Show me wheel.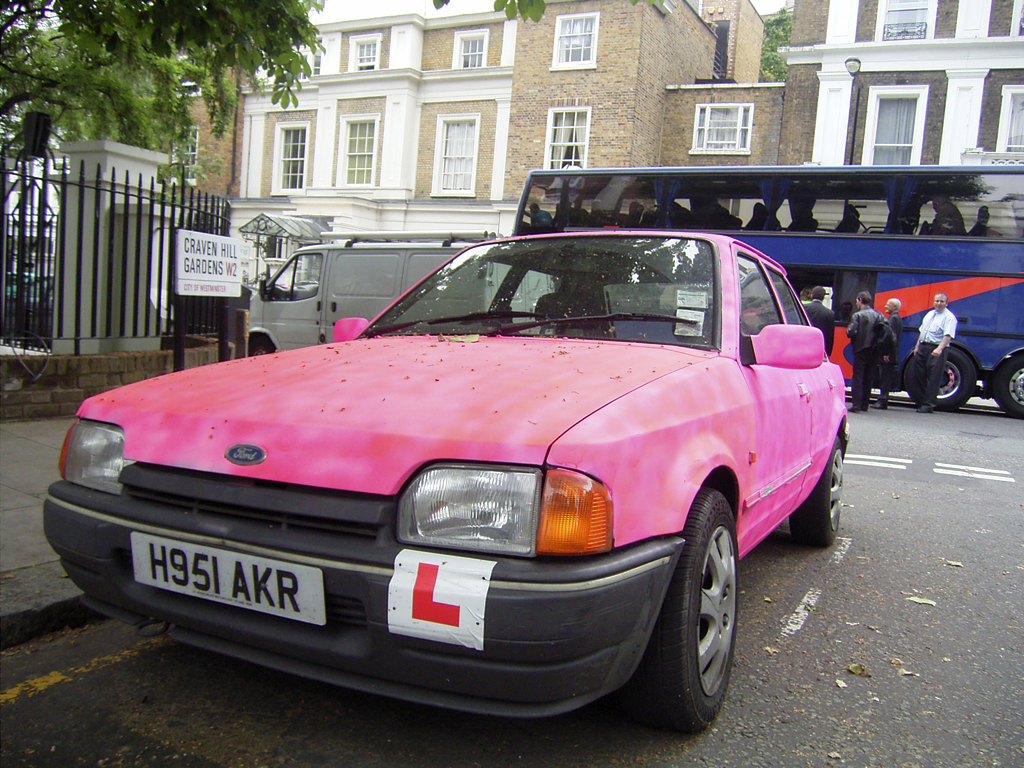
wheel is here: 906/341/973/420.
